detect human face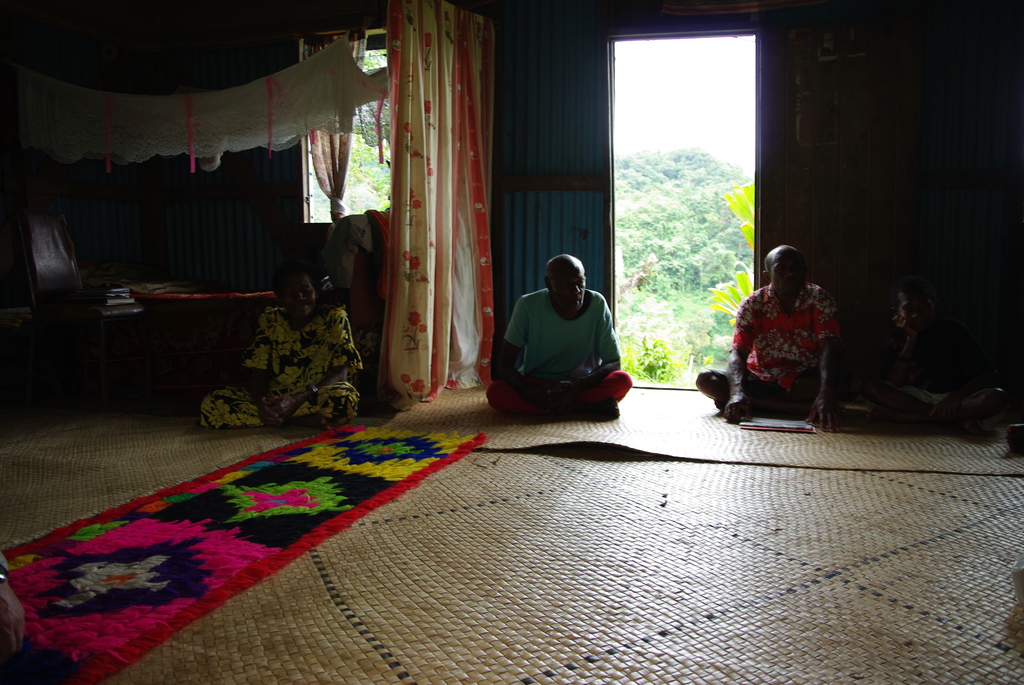
left=774, top=248, right=799, bottom=292
